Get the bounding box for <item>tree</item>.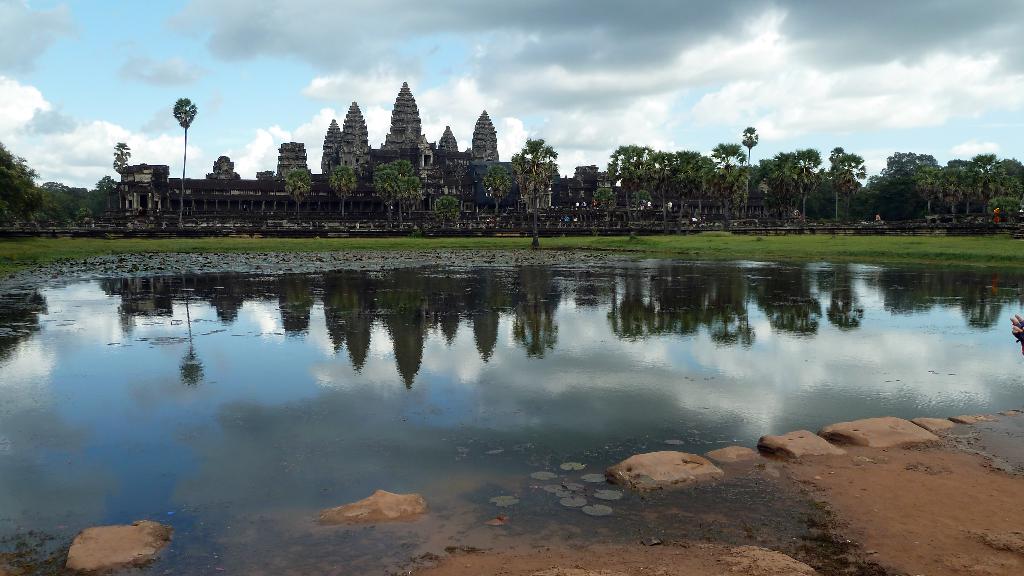
739, 126, 762, 218.
